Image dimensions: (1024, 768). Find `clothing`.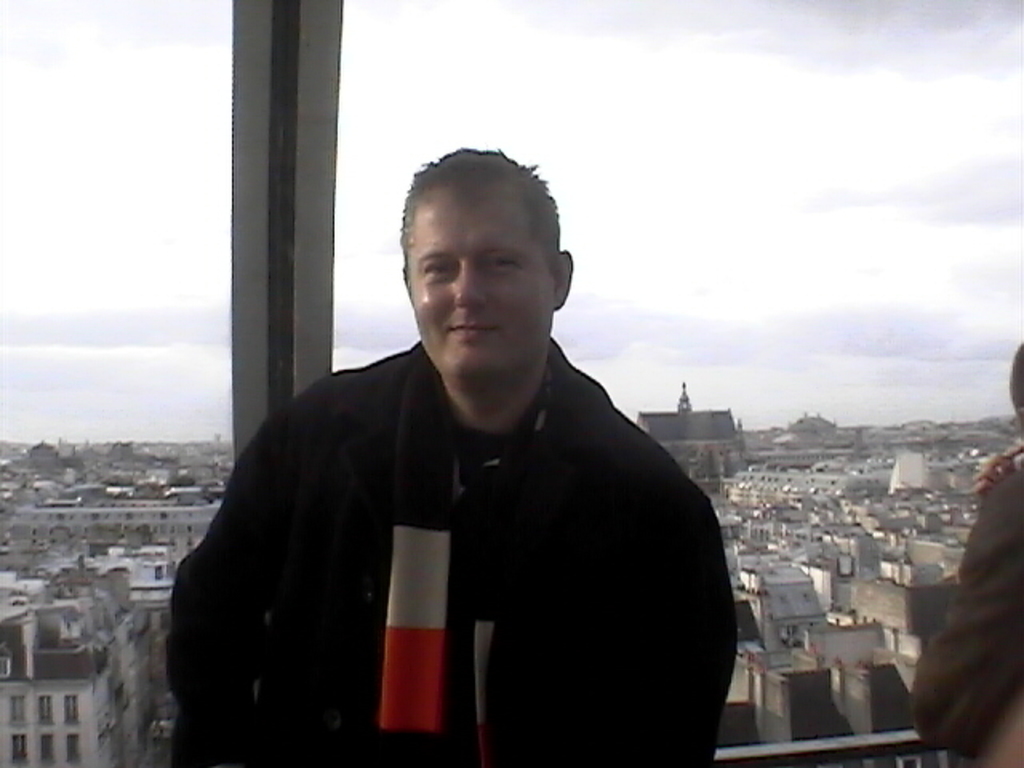
box=[933, 466, 1022, 766].
